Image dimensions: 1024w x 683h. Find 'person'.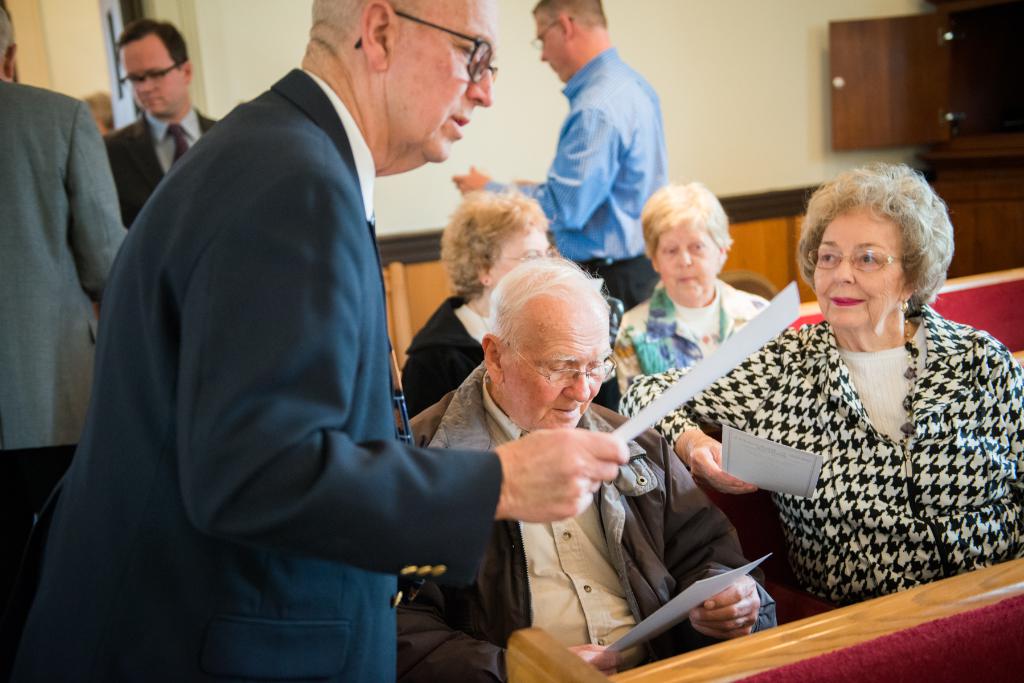
(450, 0, 670, 312).
